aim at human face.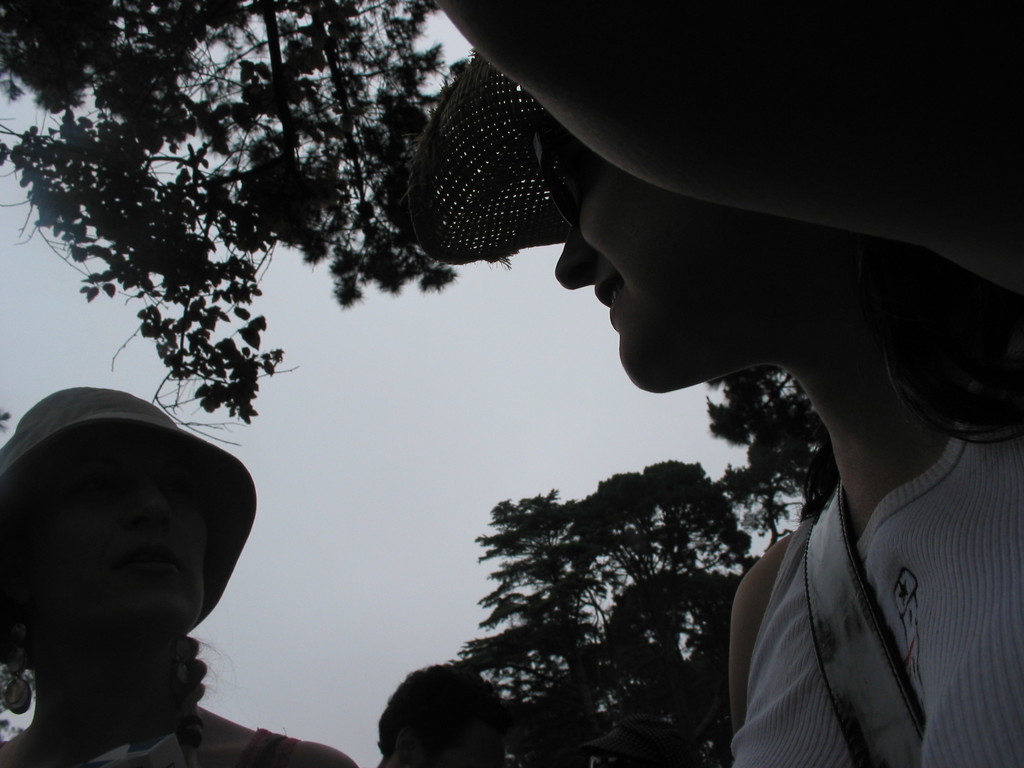
Aimed at <region>551, 159, 743, 394</region>.
